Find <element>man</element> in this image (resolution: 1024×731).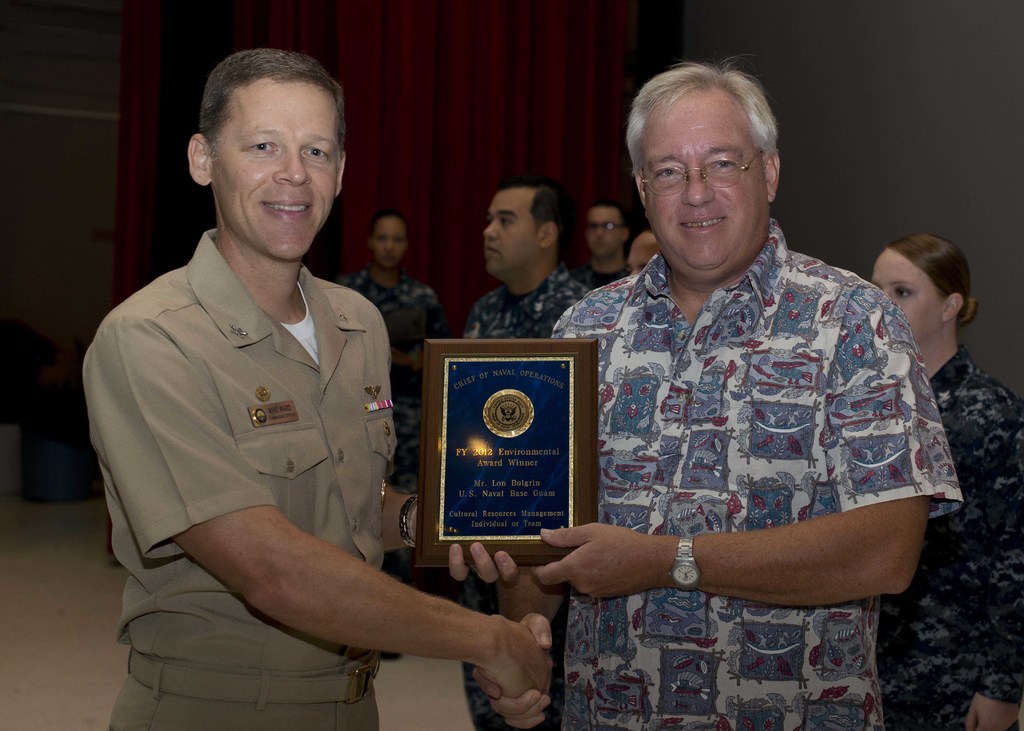
bbox=(72, 50, 500, 719).
